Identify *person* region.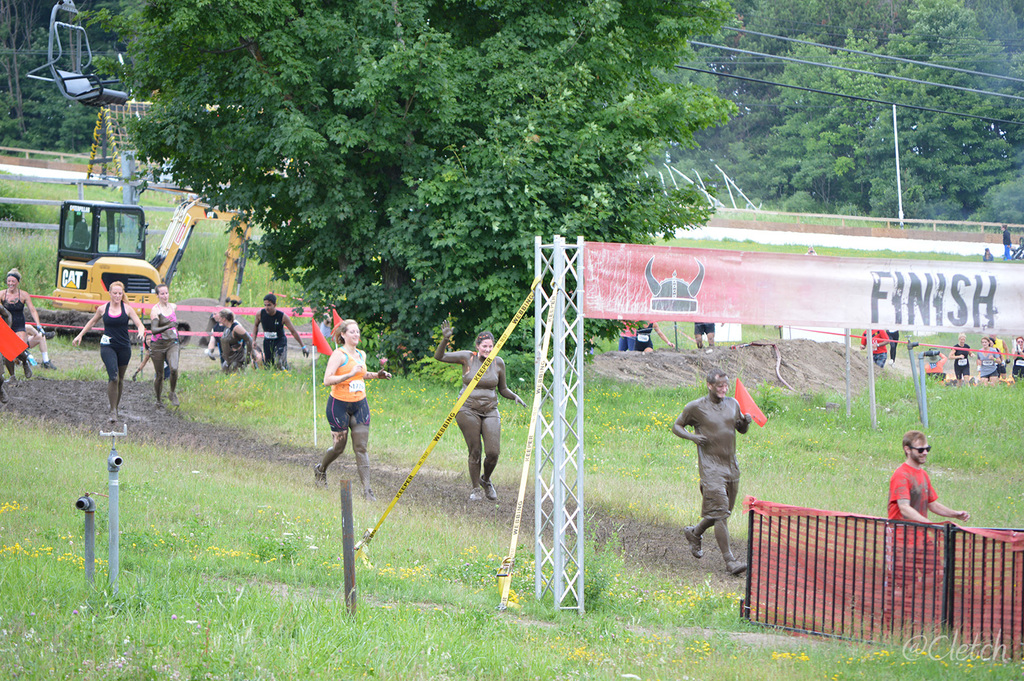
Region: (left=887, top=429, right=962, bottom=630).
